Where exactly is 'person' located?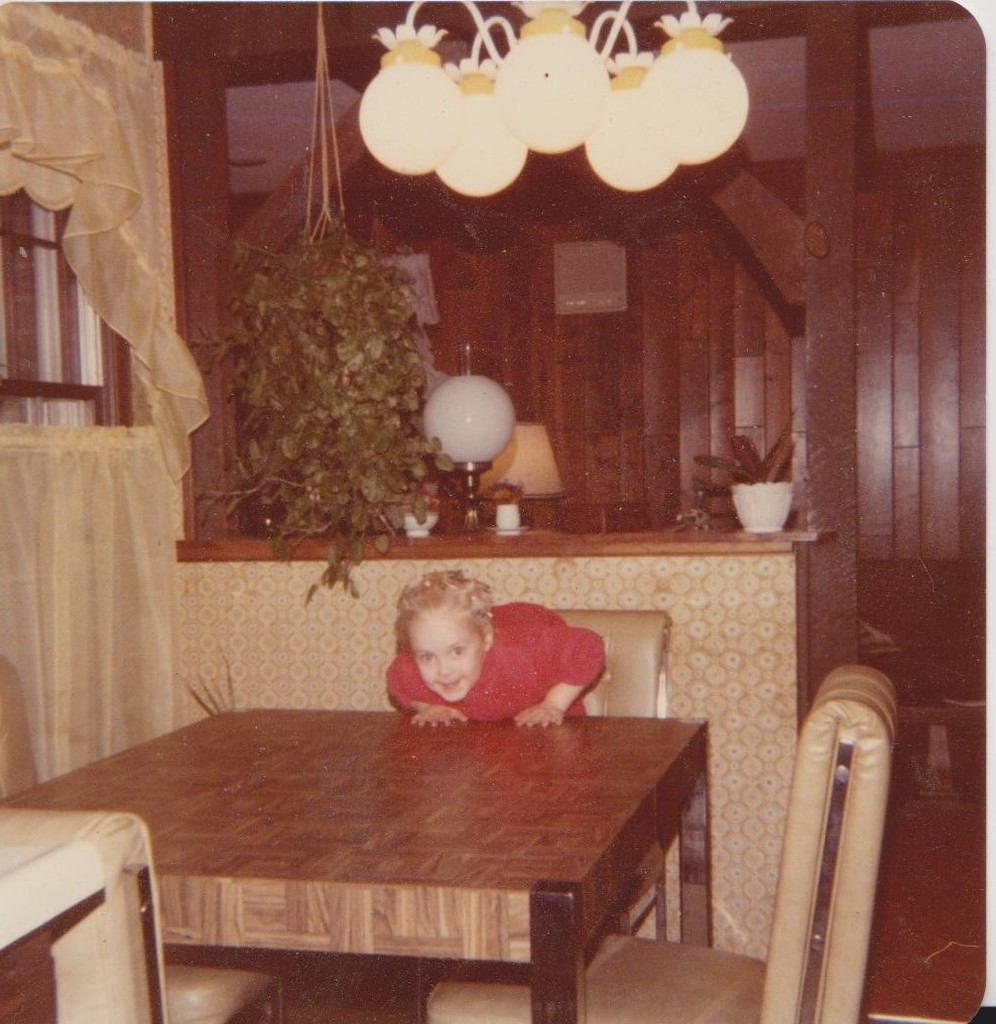
Its bounding box is rect(372, 580, 607, 762).
